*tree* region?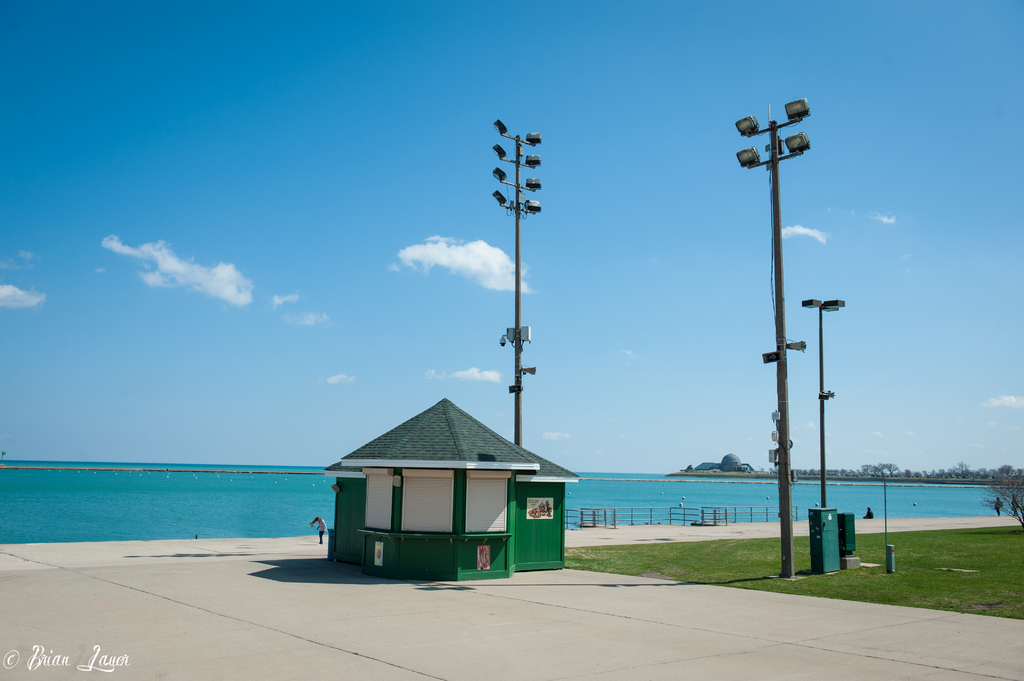
x1=979, y1=468, x2=1023, y2=527
